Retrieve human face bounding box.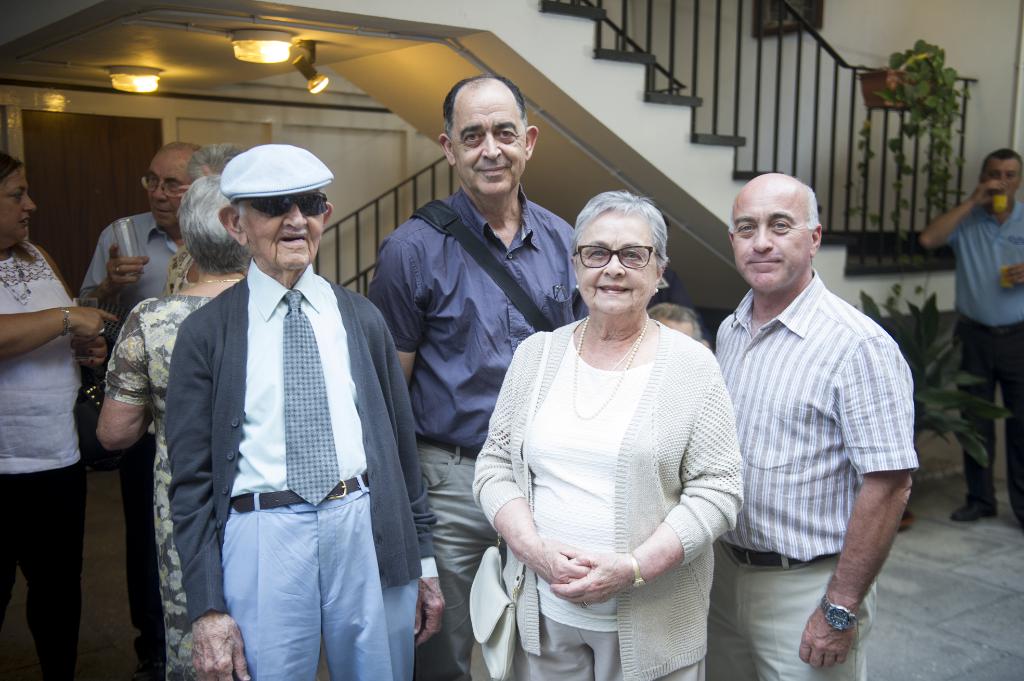
Bounding box: pyautogui.locateOnScreen(454, 95, 527, 193).
